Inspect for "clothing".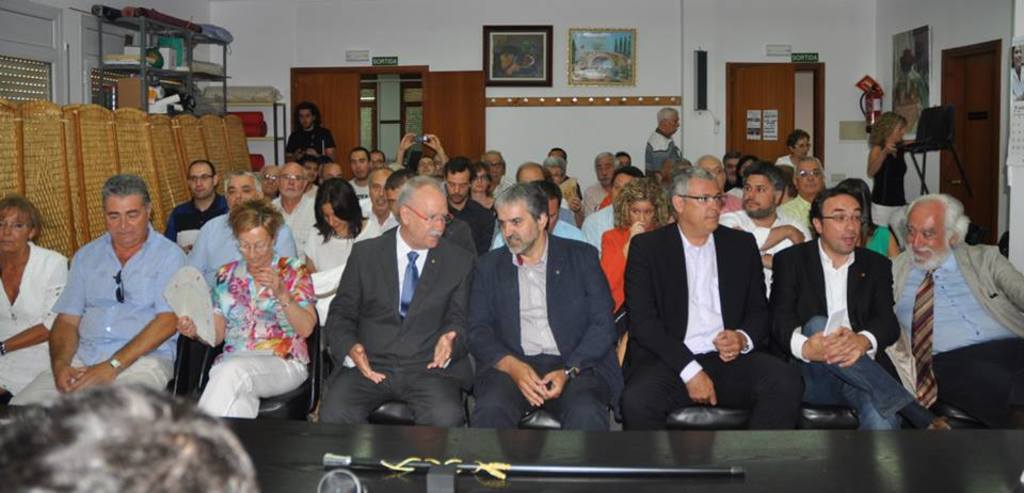
Inspection: left=595, top=224, right=630, bottom=285.
